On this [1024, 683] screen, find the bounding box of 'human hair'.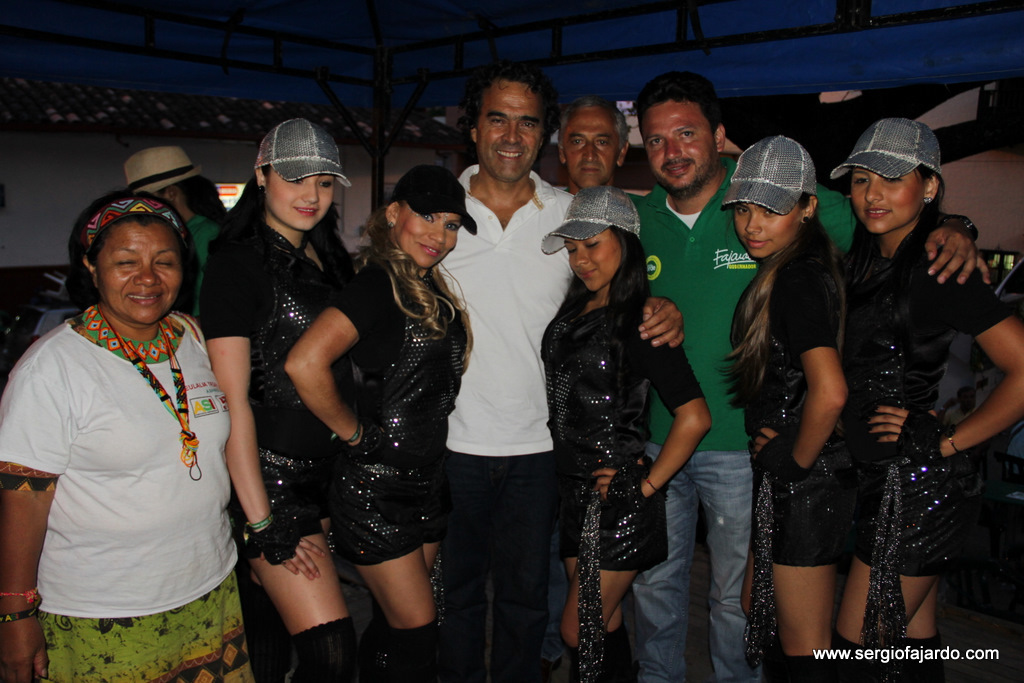
Bounding box: crop(466, 60, 559, 123).
